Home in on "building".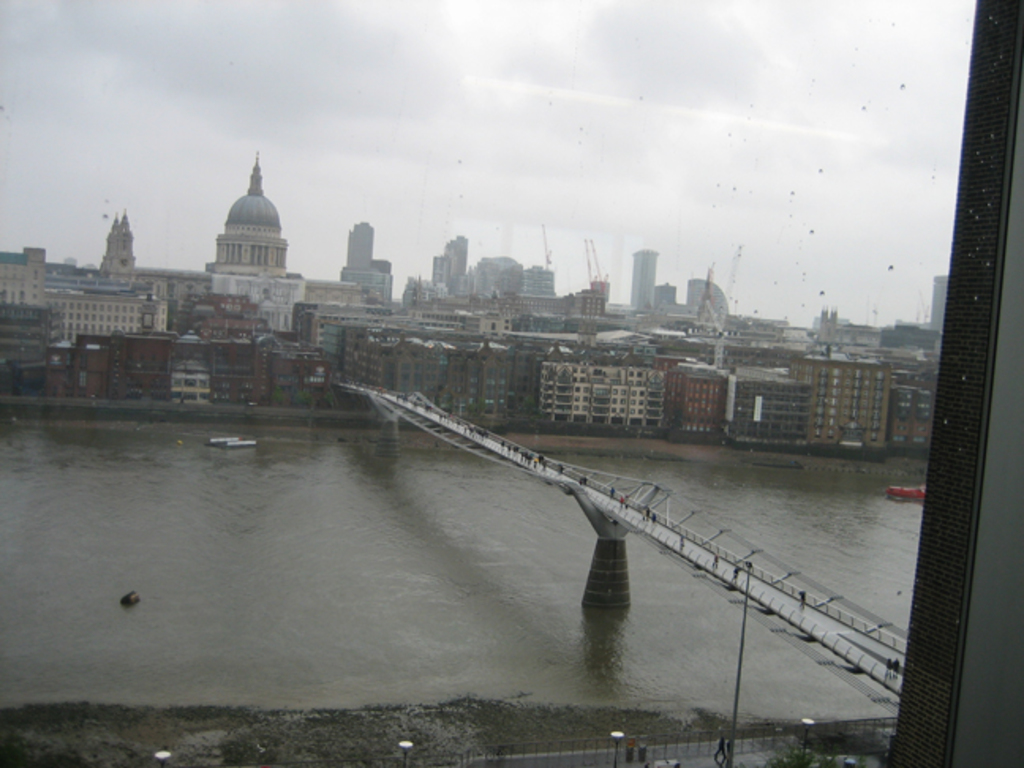
Homed in at {"x1": 0, "y1": 147, "x2": 940, "y2": 450}.
